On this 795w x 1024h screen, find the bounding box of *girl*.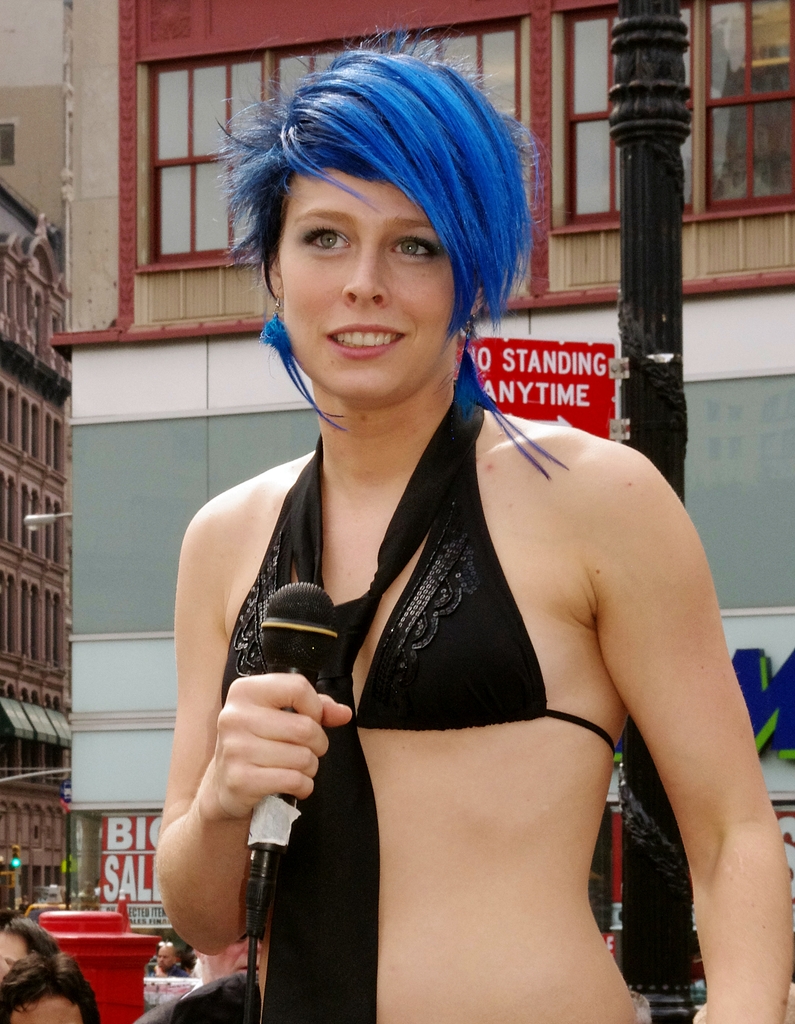
Bounding box: select_region(157, 7, 792, 1023).
